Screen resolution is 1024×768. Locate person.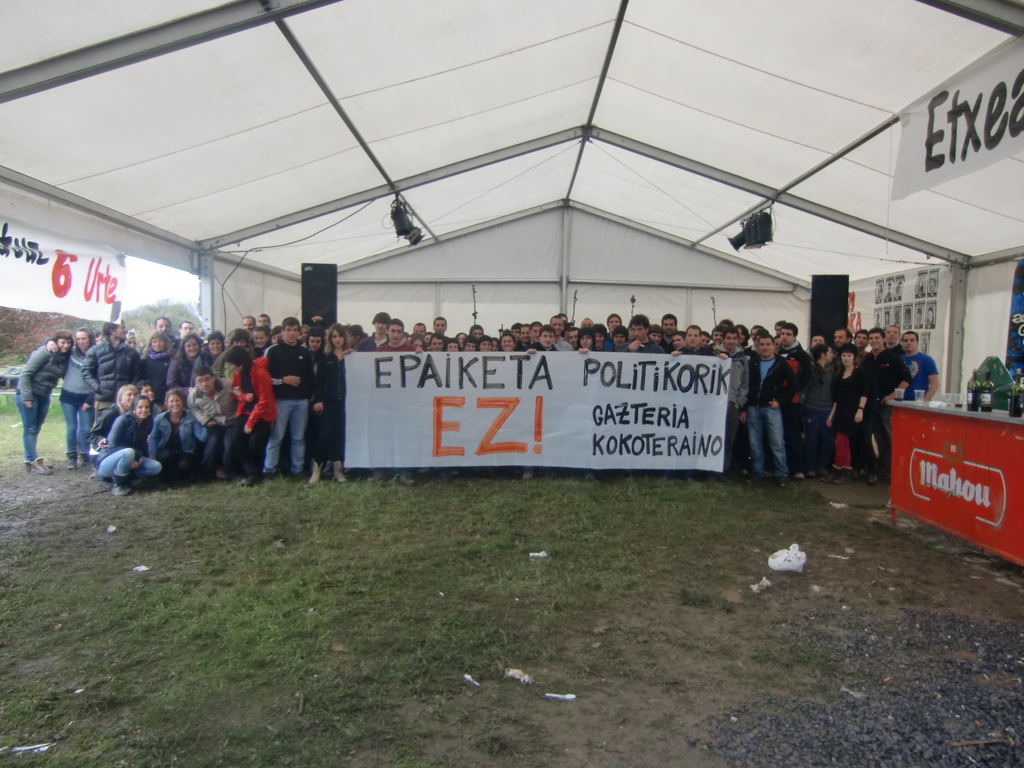
<bbox>746, 332, 795, 485</bbox>.
